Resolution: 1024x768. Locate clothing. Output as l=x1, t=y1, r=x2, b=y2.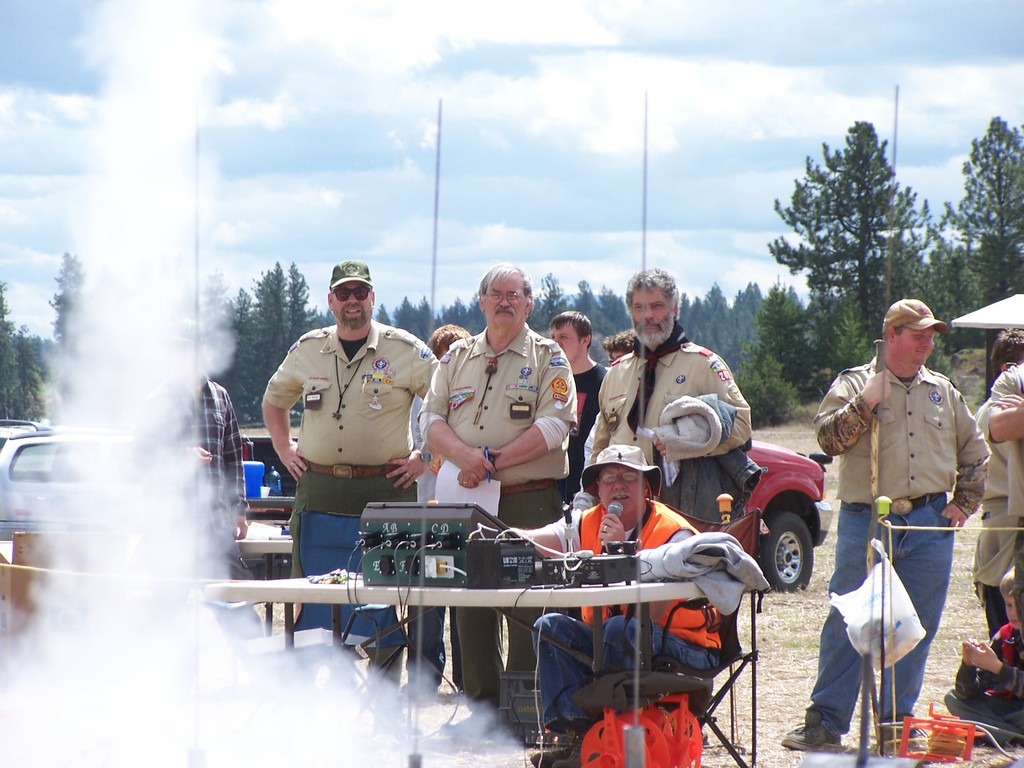
l=417, t=336, r=578, b=707.
